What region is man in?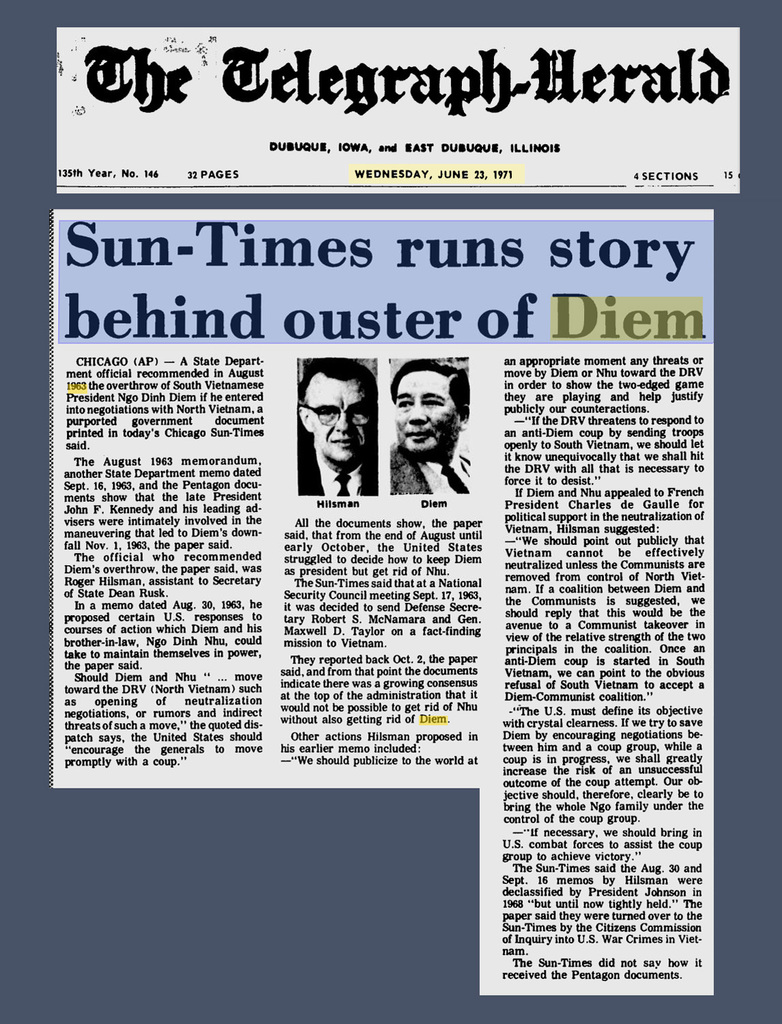
<region>385, 356, 474, 494</region>.
